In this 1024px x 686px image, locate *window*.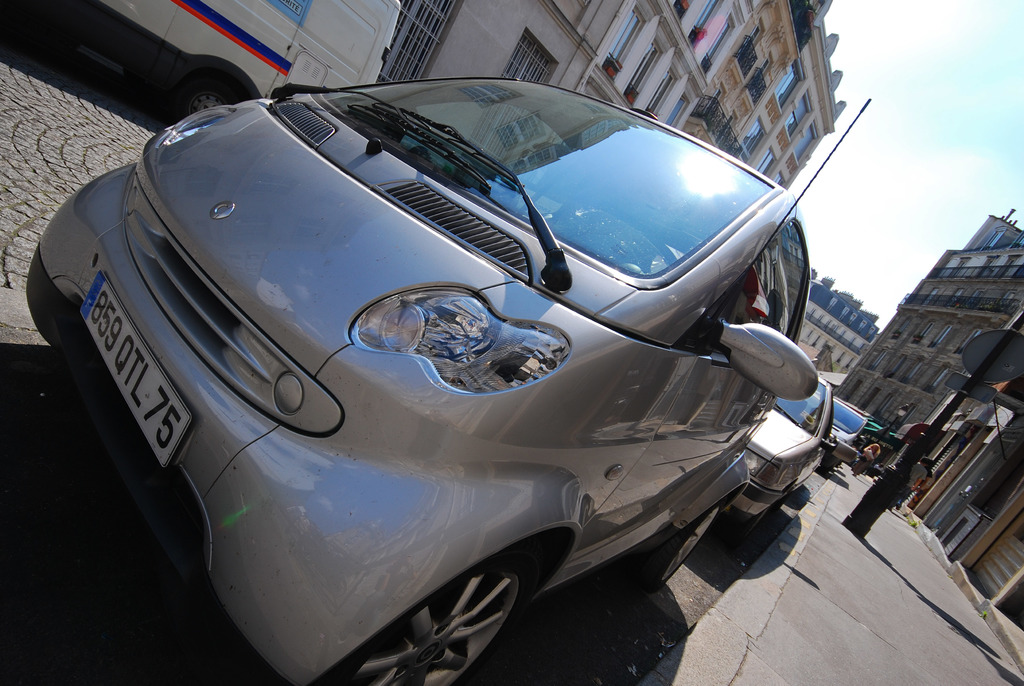
Bounding box: bbox(826, 320, 828, 326).
